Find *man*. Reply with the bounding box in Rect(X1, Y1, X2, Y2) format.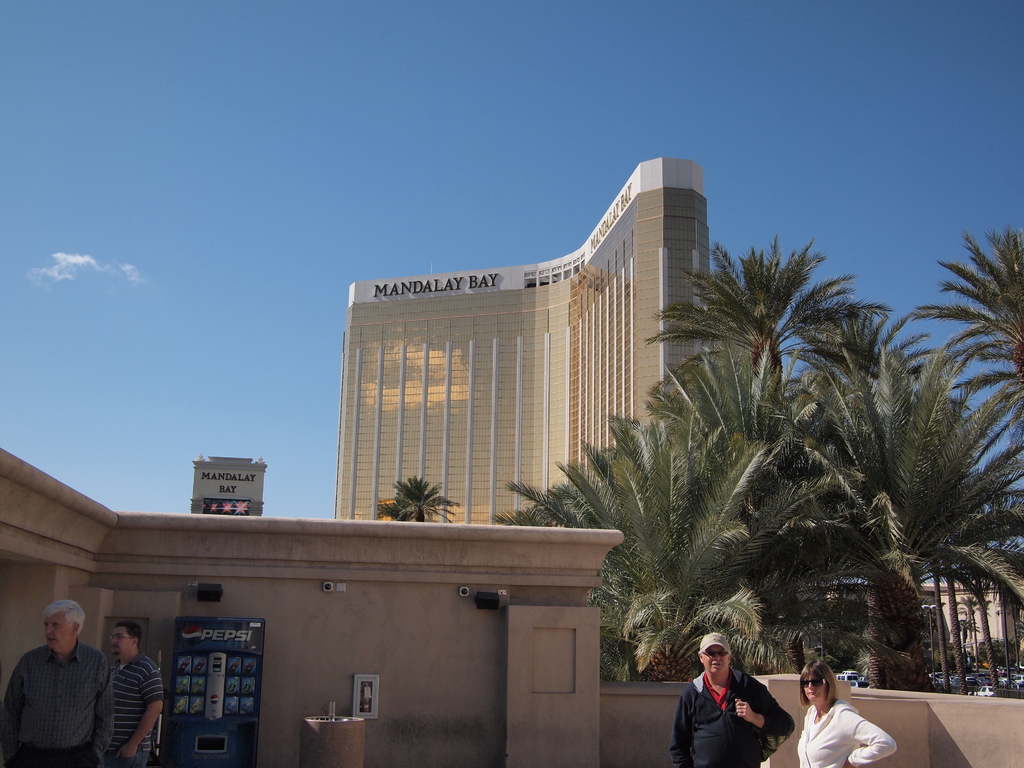
Rect(669, 628, 794, 767).
